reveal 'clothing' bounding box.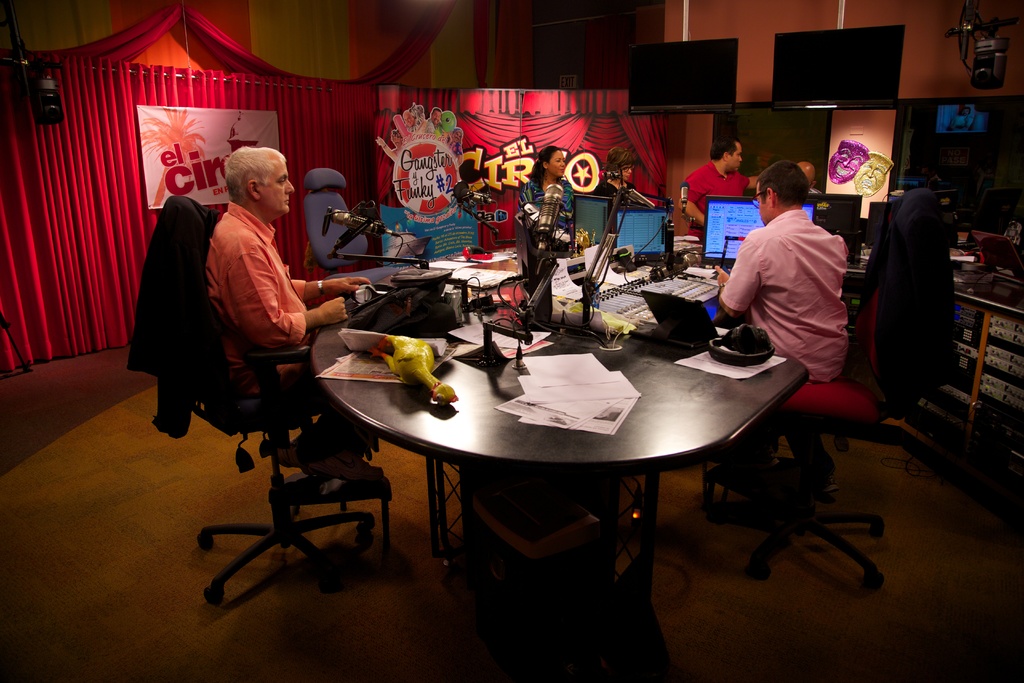
Revealed: Rect(596, 177, 636, 230).
